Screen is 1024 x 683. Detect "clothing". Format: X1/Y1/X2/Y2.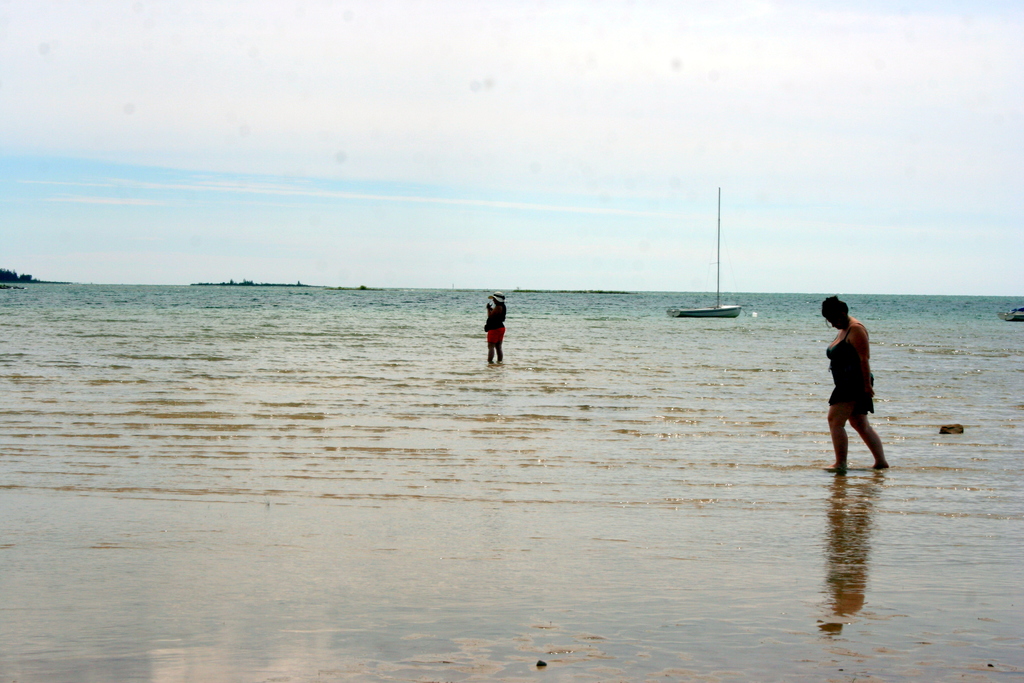
484/307/507/350.
